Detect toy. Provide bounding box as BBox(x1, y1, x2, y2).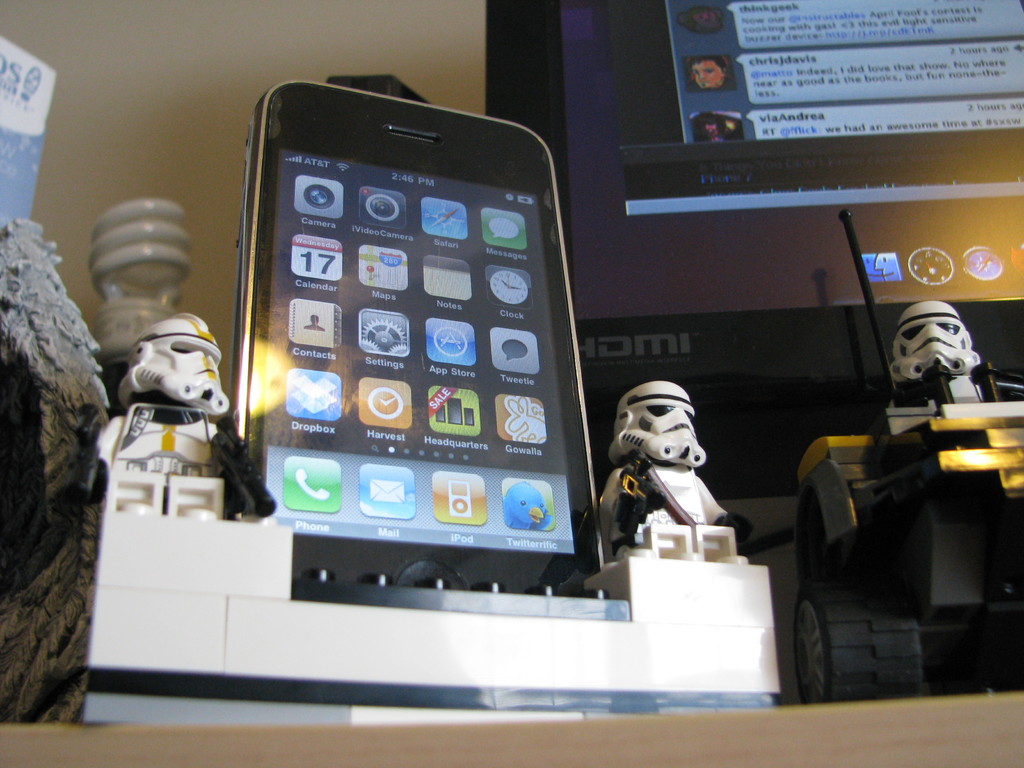
BBox(781, 205, 1023, 709).
